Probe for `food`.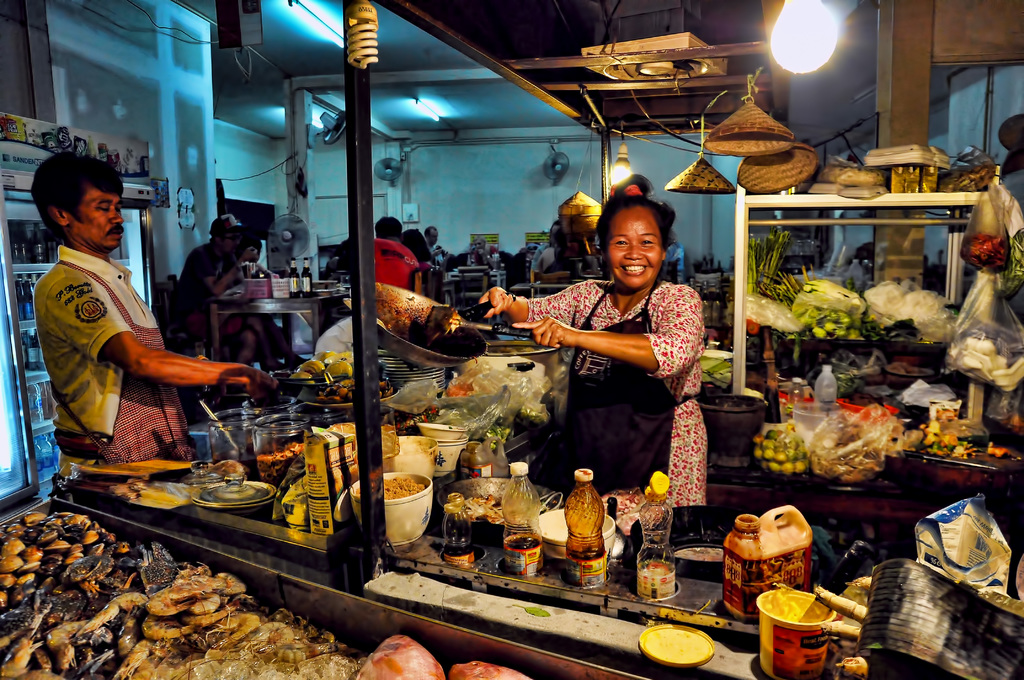
Probe result: 353:475:428:501.
